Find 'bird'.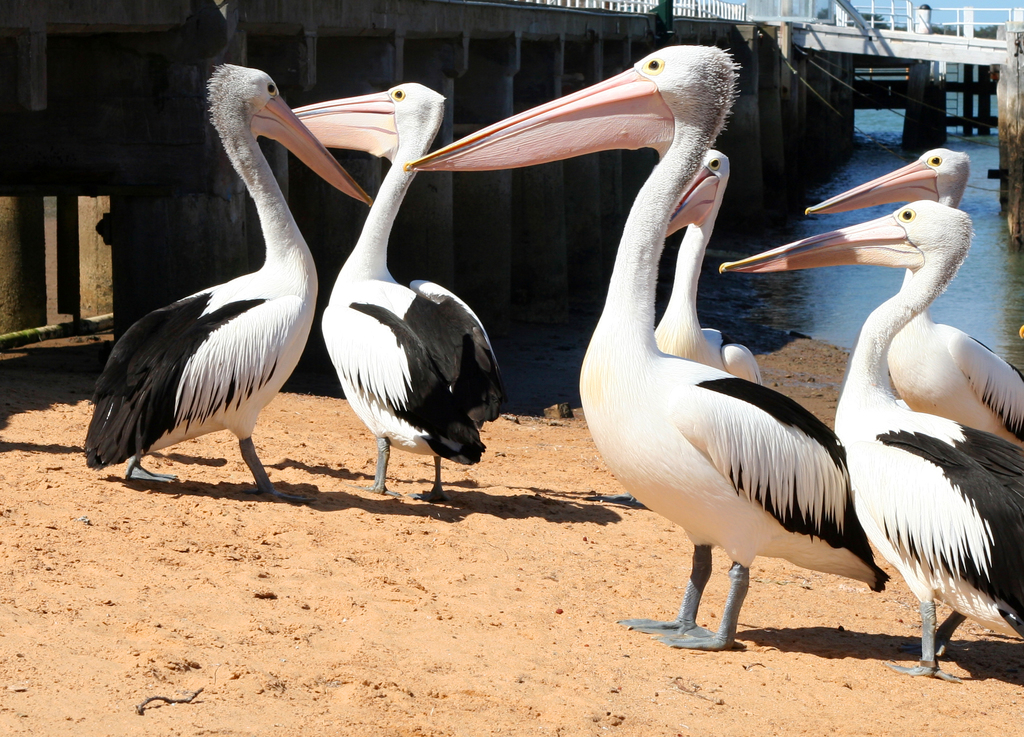
region(664, 147, 762, 384).
